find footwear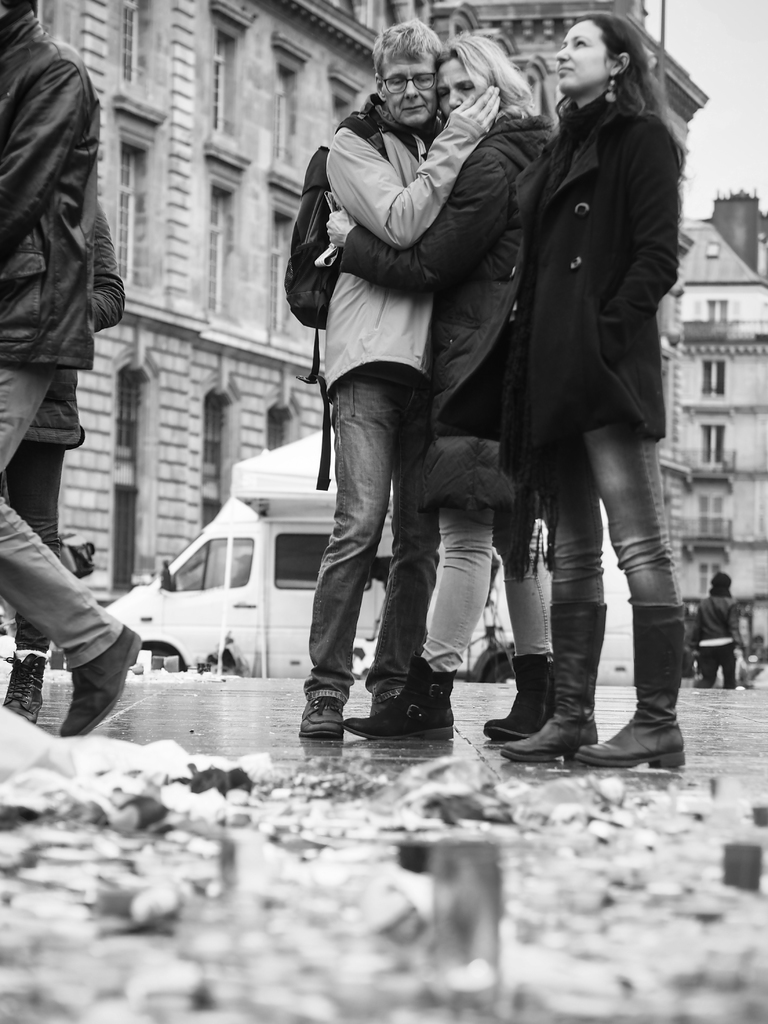
(58, 621, 147, 737)
